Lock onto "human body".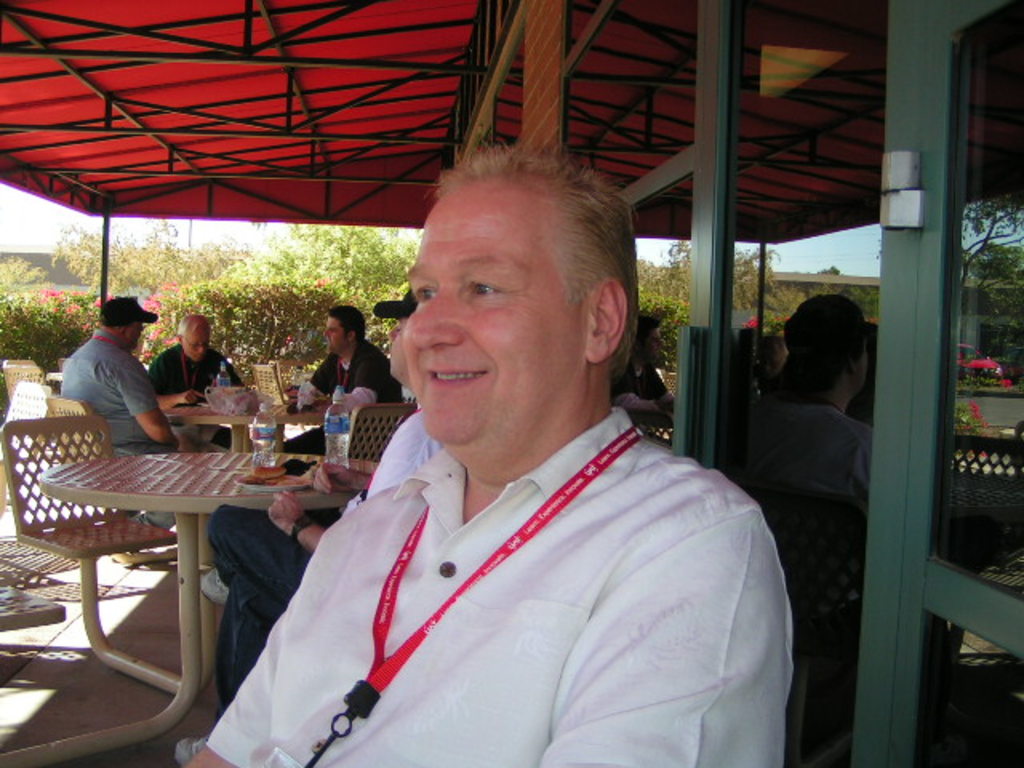
Locked: <bbox>731, 283, 882, 522</bbox>.
